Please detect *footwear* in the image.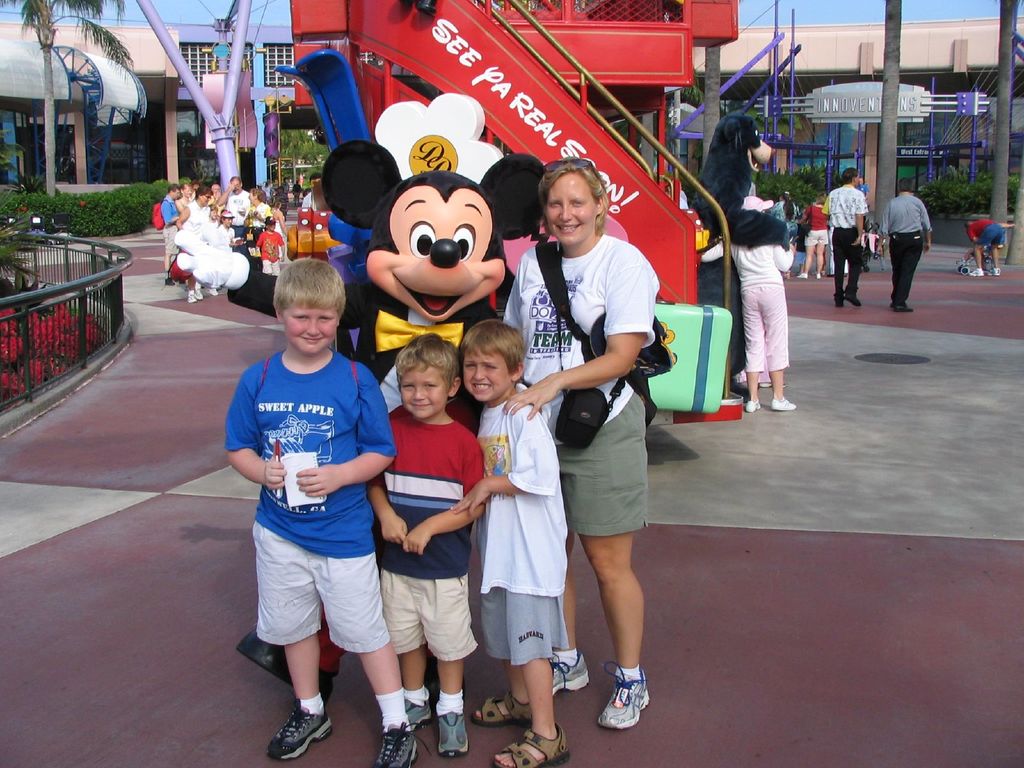
[left=472, top=691, right=530, bottom=730].
